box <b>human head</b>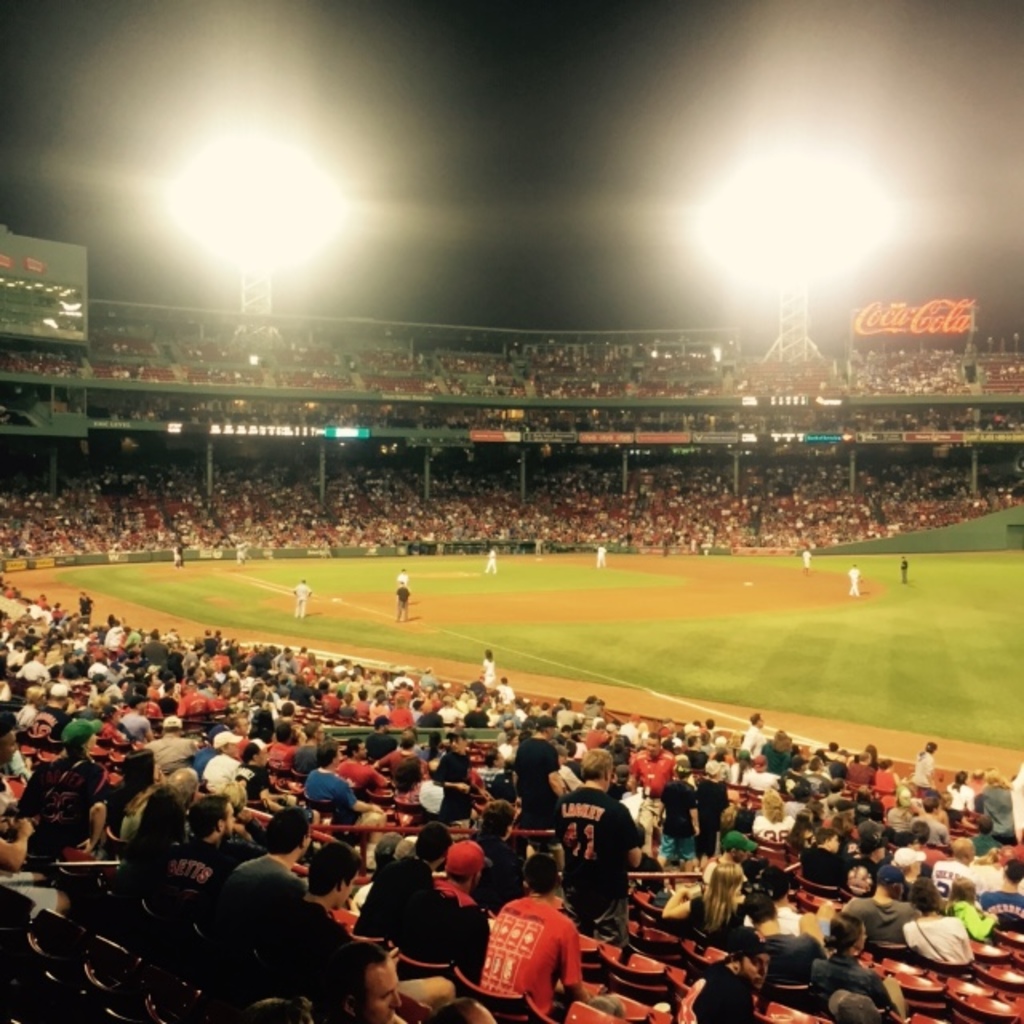
(x1=259, y1=808, x2=312, y2=858)
